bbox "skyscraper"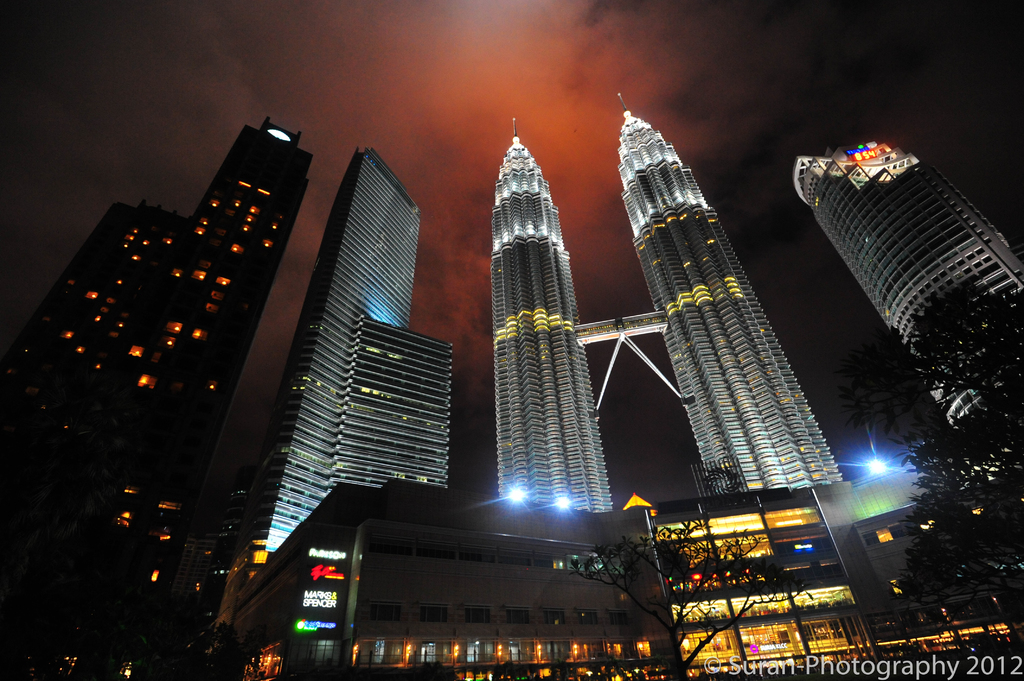
locate(255, 150, 456, 574)
